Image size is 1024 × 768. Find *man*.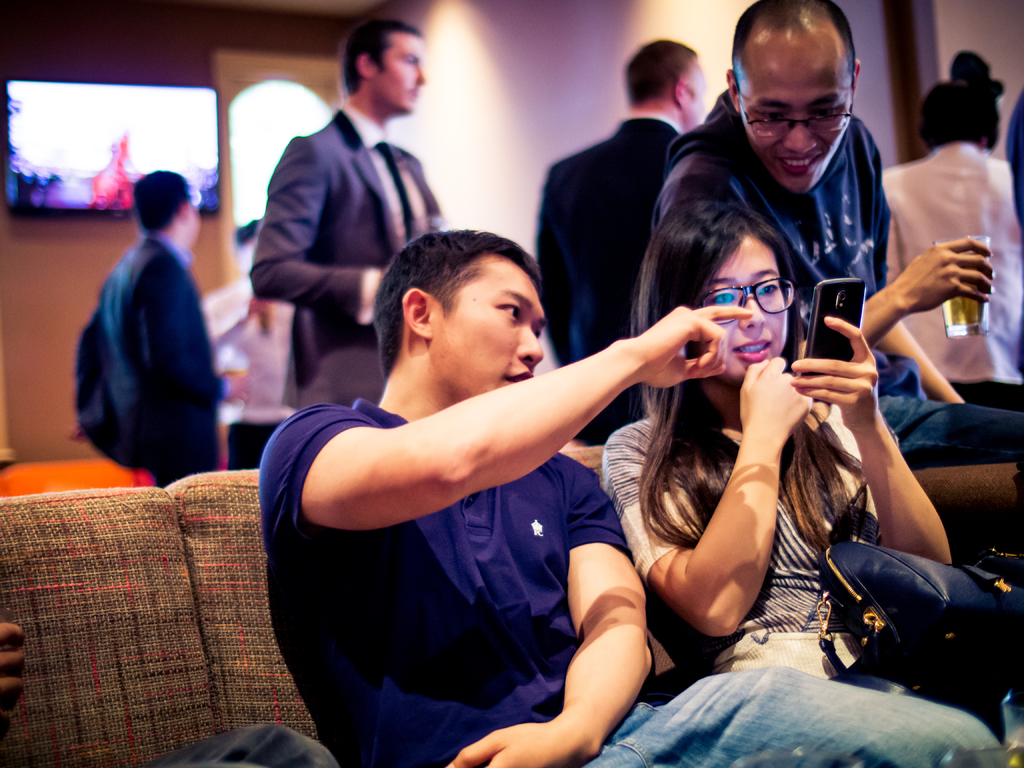
bbox=[652, 0, 1023, 470].
